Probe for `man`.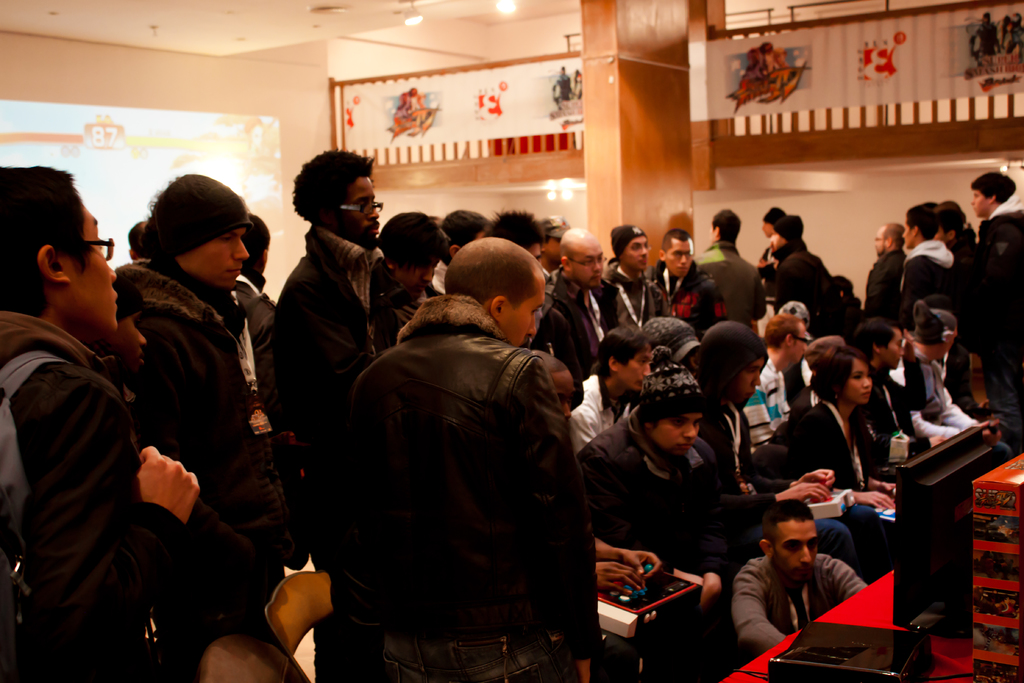
Probe result: 973 169 1023 463.
